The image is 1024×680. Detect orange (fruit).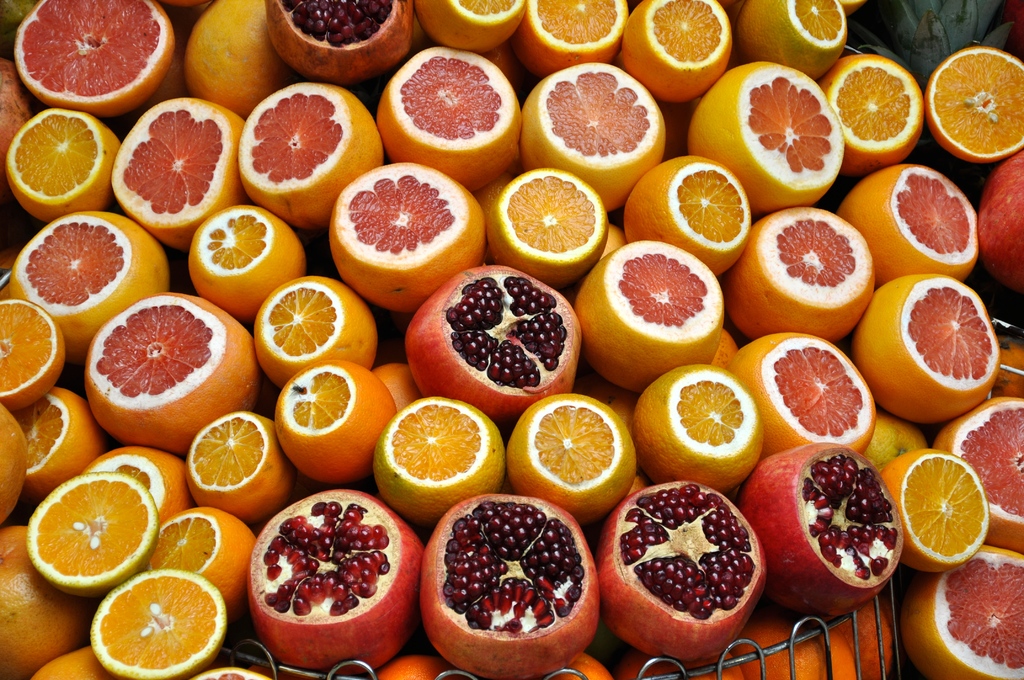
Detection: 524:0:626:72.
